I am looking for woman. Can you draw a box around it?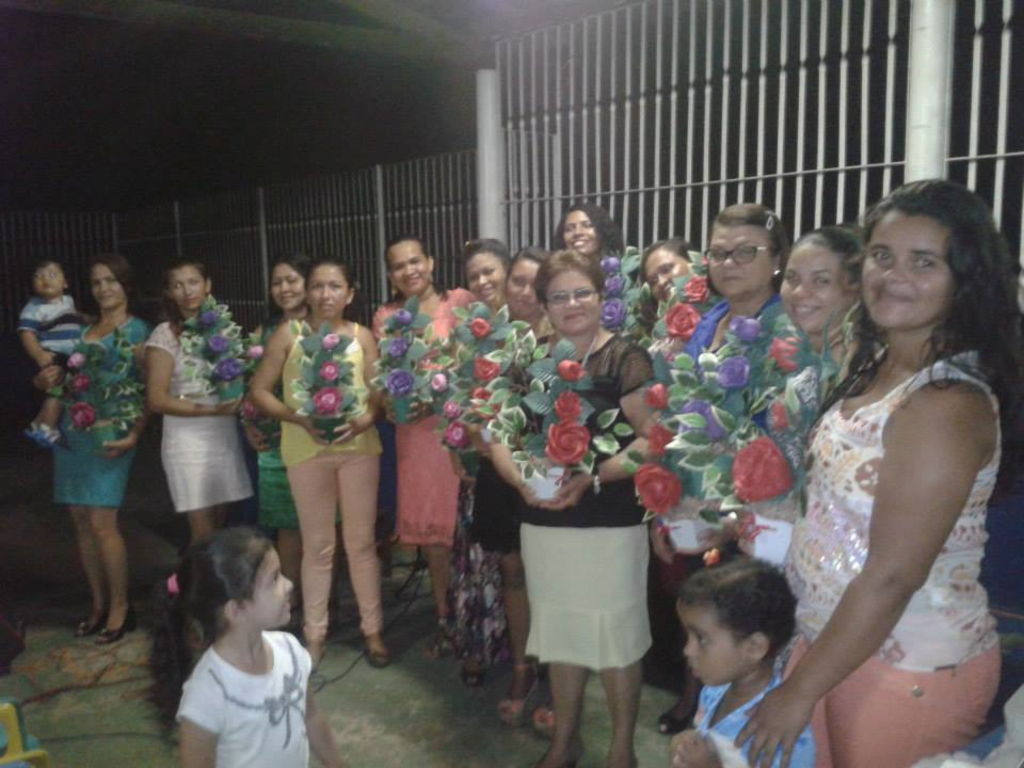
Sure, the bounding box is <region>247, 252, 340, 630</region>.
